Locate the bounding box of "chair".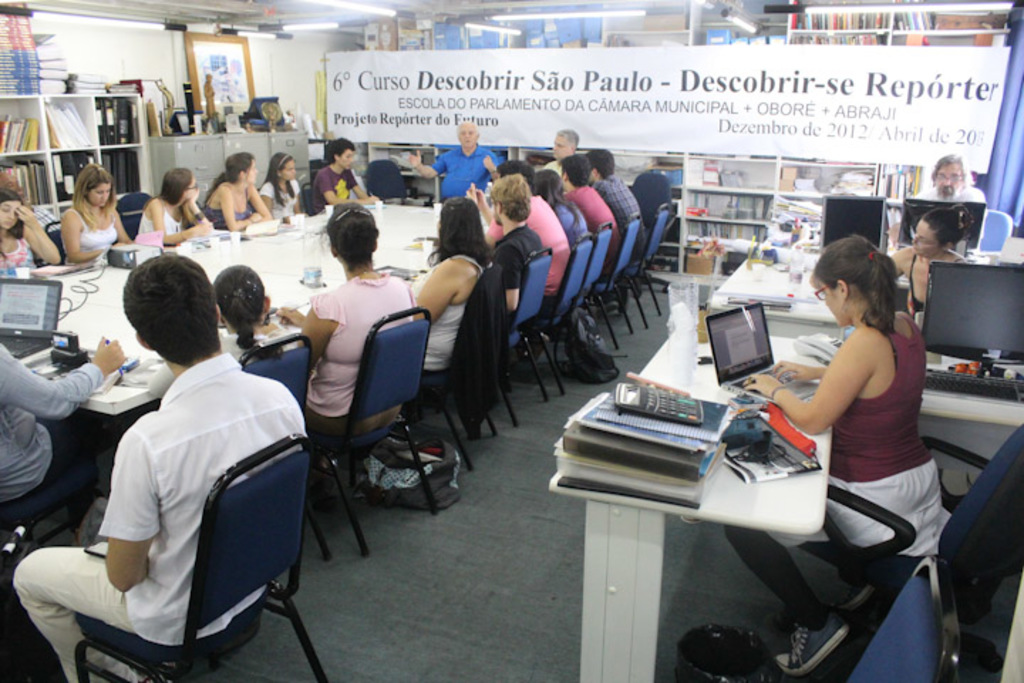
Bounding box: <bbox>794, 423, 1023, 635</bbox>.
